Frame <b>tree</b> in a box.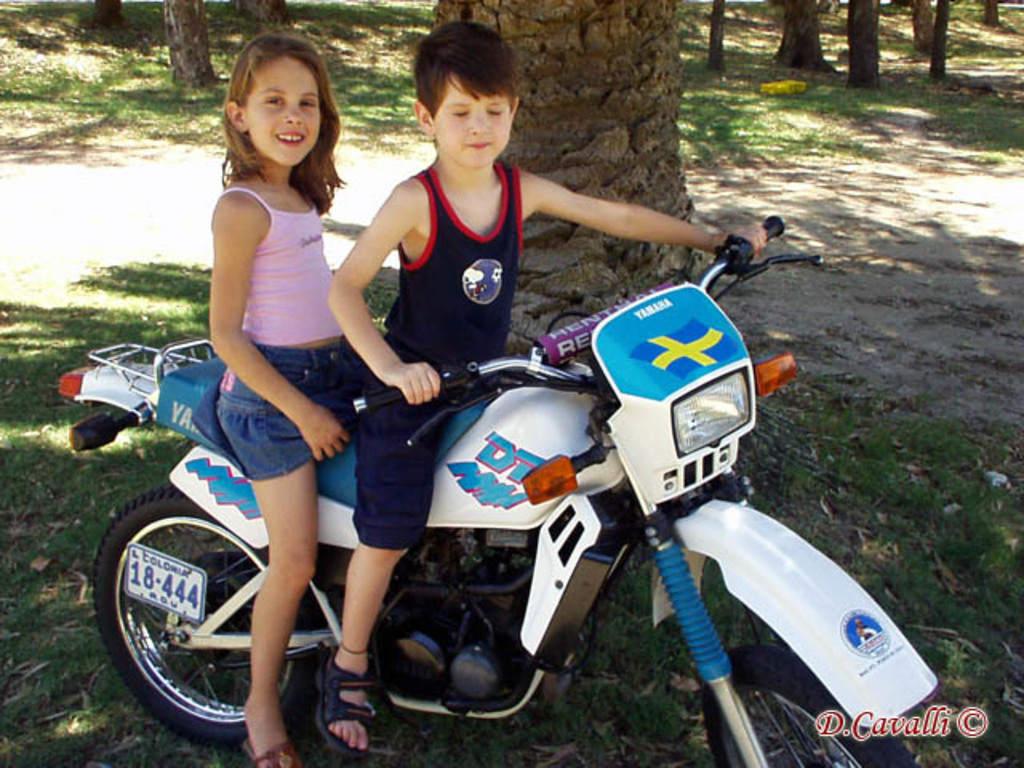
{"left": 165, "top": 0, "right": 221, "bottom": 85}.
